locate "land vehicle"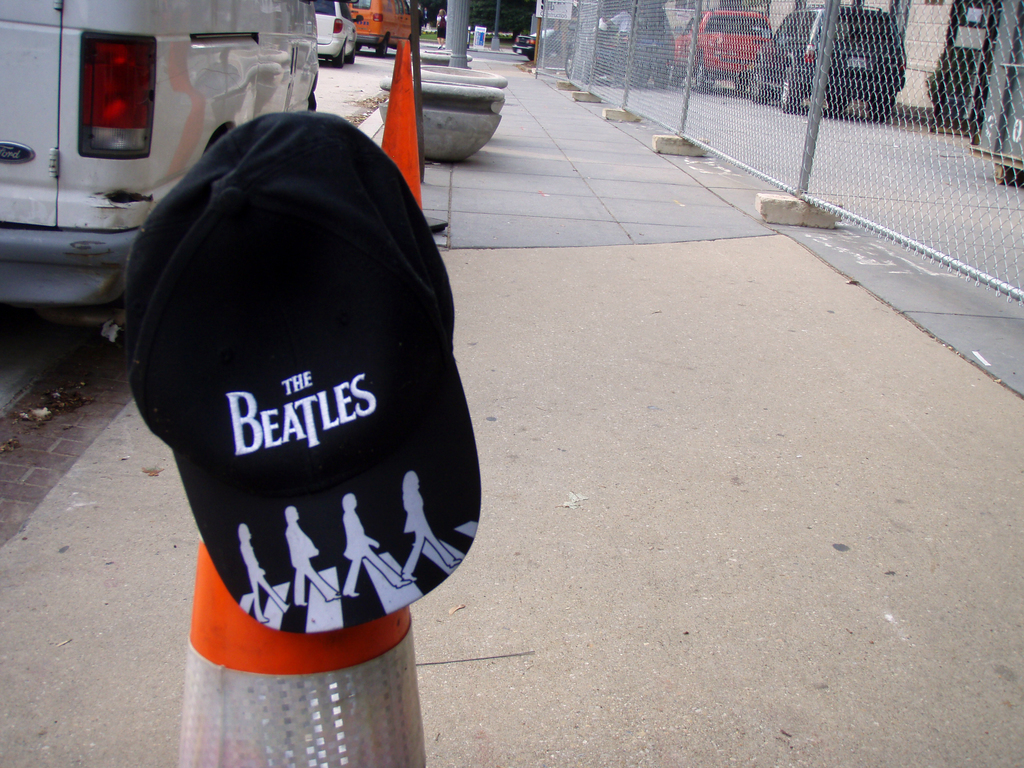
<box>0,0,317,347</box>
